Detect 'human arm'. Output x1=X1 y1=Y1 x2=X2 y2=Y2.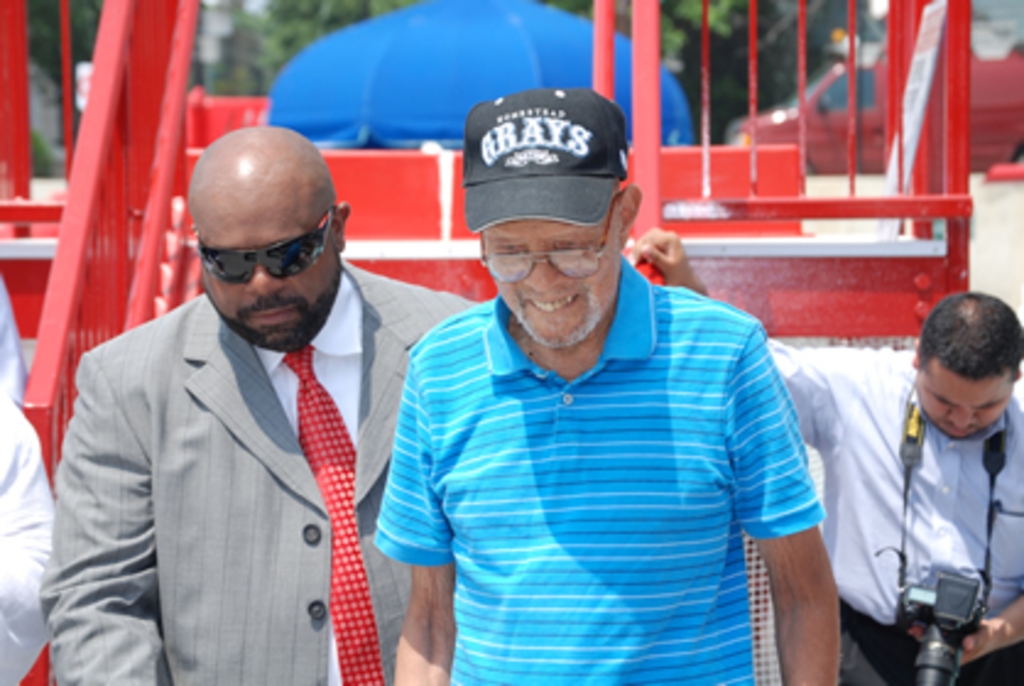
x1=919 y1=588 x2=1022 y2=669.
